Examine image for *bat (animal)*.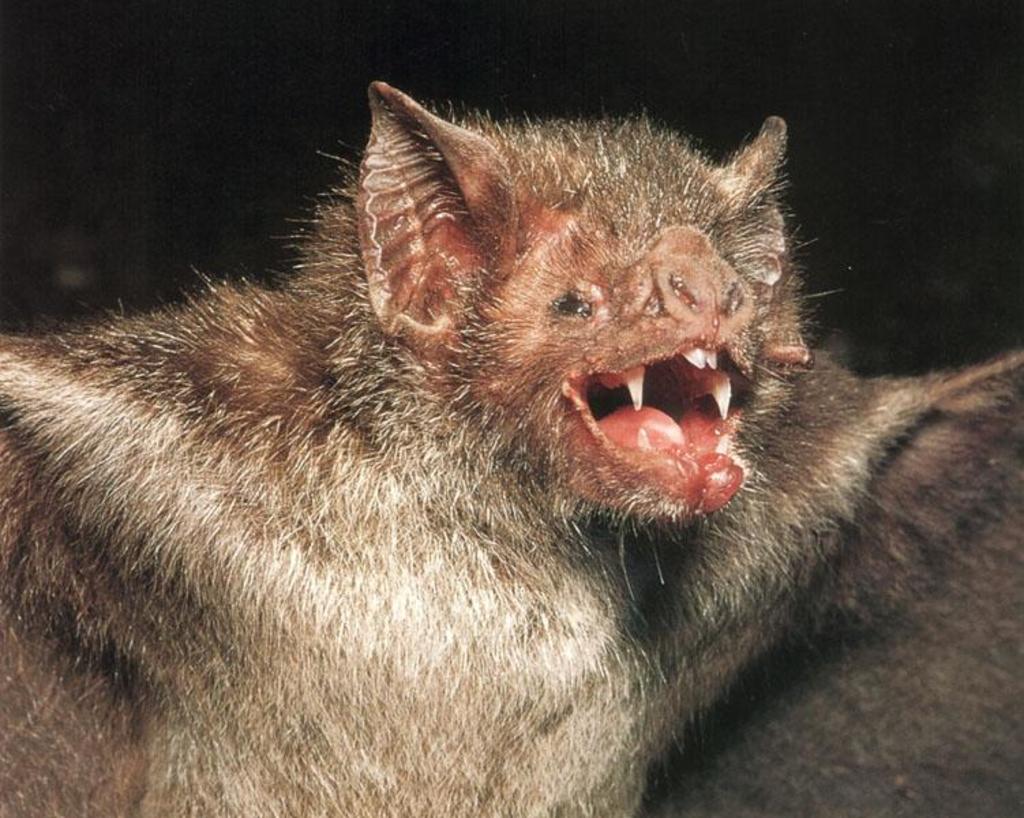
Examination result: [0,67,1023,817].
